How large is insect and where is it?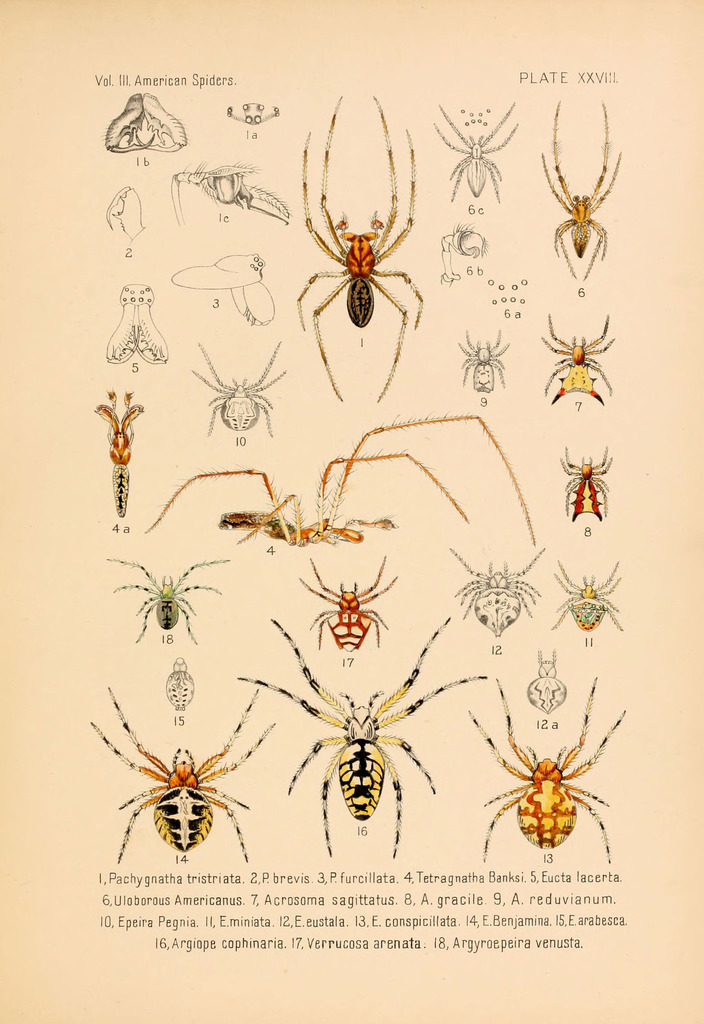
Bounding box: <bbox>166, 161, 291, 225</bbox>.
